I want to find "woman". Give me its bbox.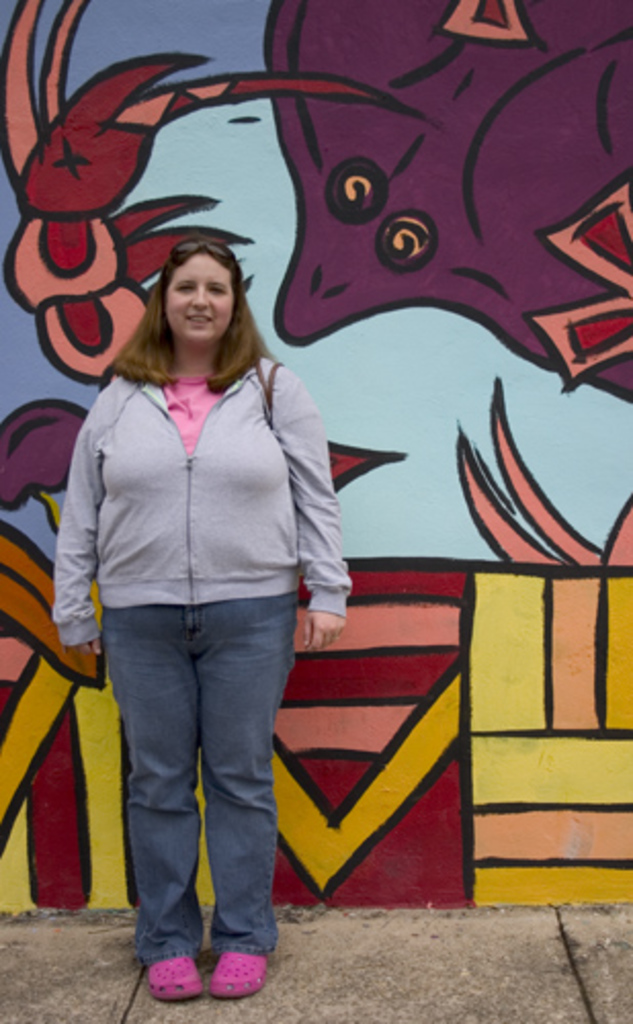
(51, 180, 387, 963).
